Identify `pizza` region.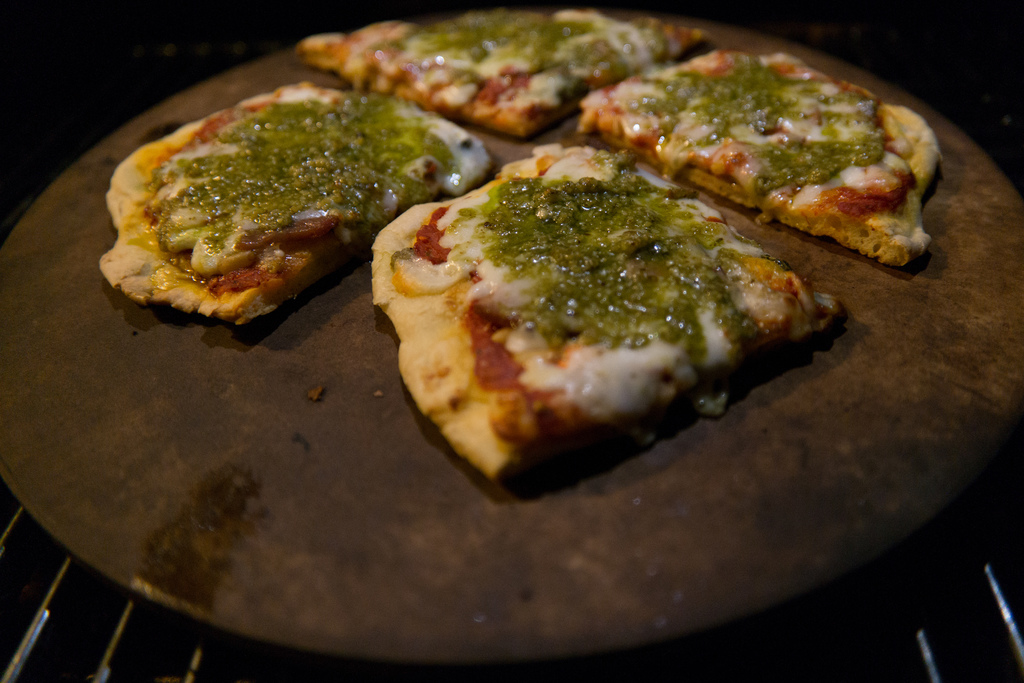
Region: <region>90, 70, 496, 339</region>.
